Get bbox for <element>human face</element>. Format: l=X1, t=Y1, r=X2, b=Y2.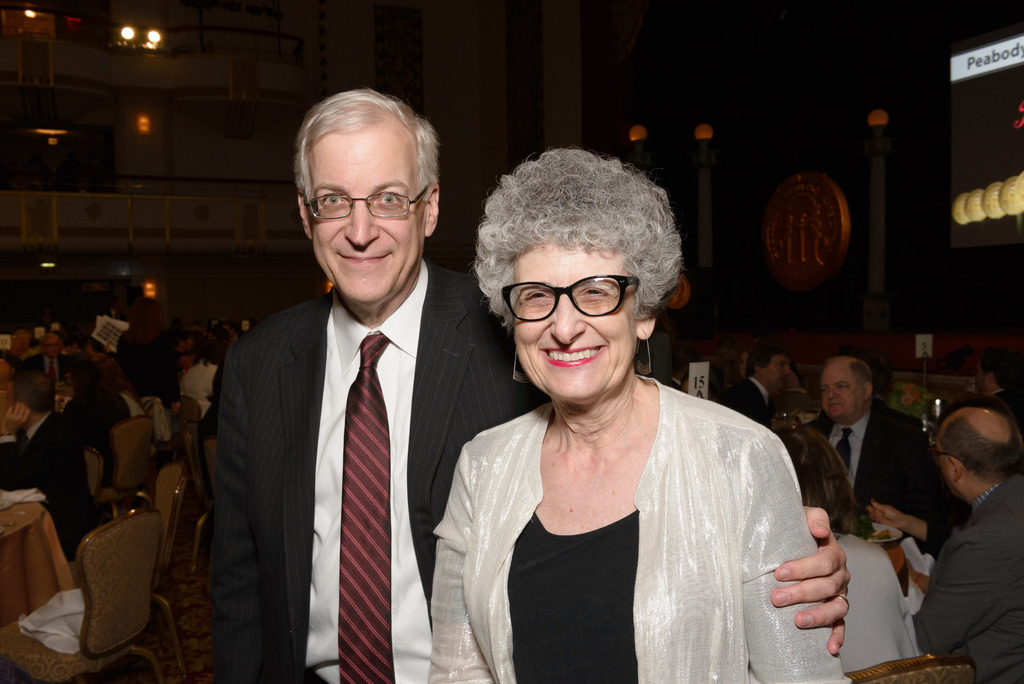
l=767, t=358, r=796, b=389.
